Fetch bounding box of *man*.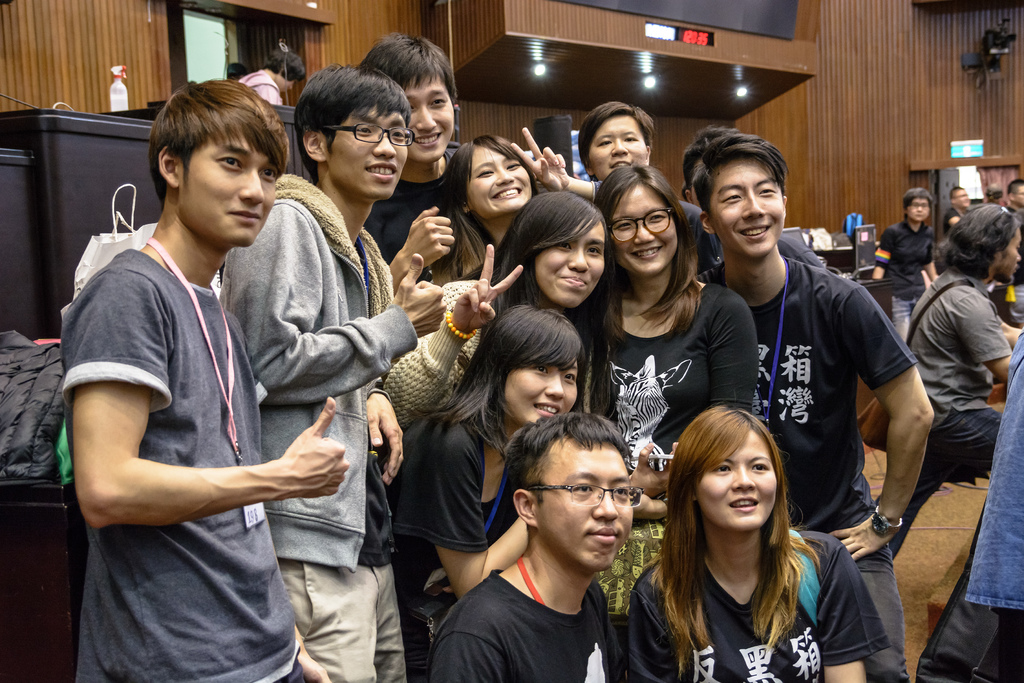
Bbox: <bbox>361, 30, 484, 254</bbox>.
